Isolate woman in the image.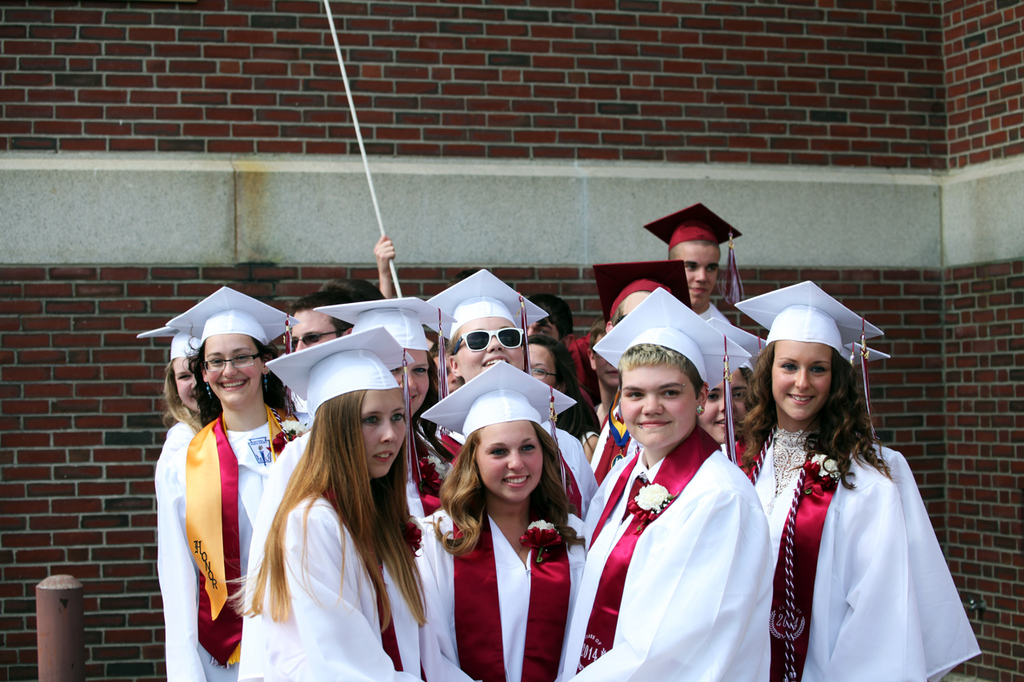
Isolated region: pyautogui.locateOnScreen(730, 313, 966, 680).
